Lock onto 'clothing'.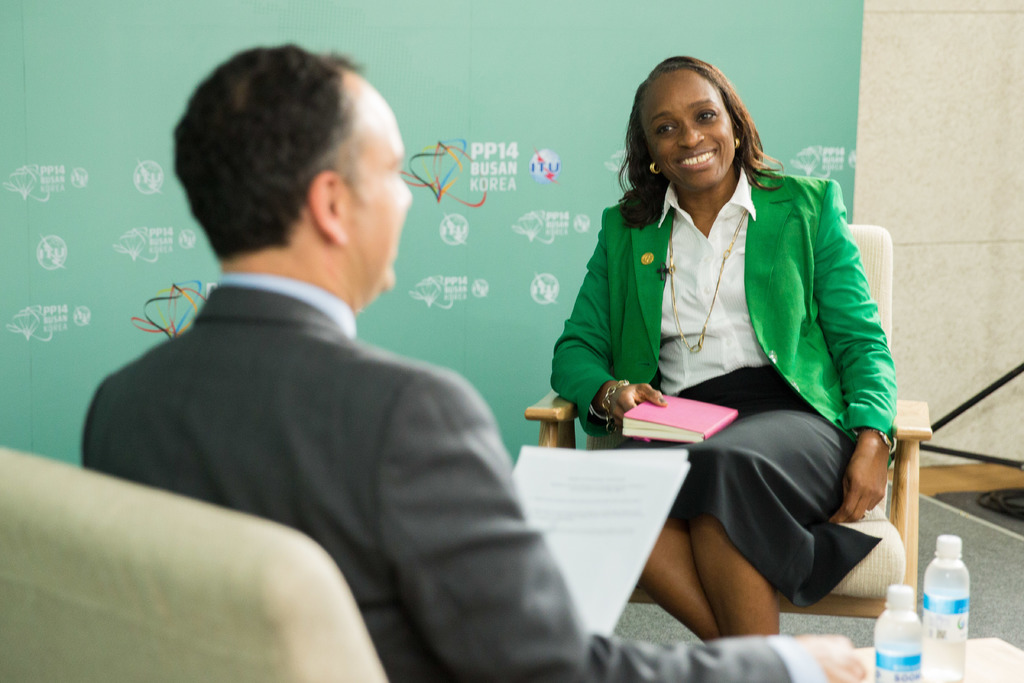
Locked: (81, 272, 826, 682).
